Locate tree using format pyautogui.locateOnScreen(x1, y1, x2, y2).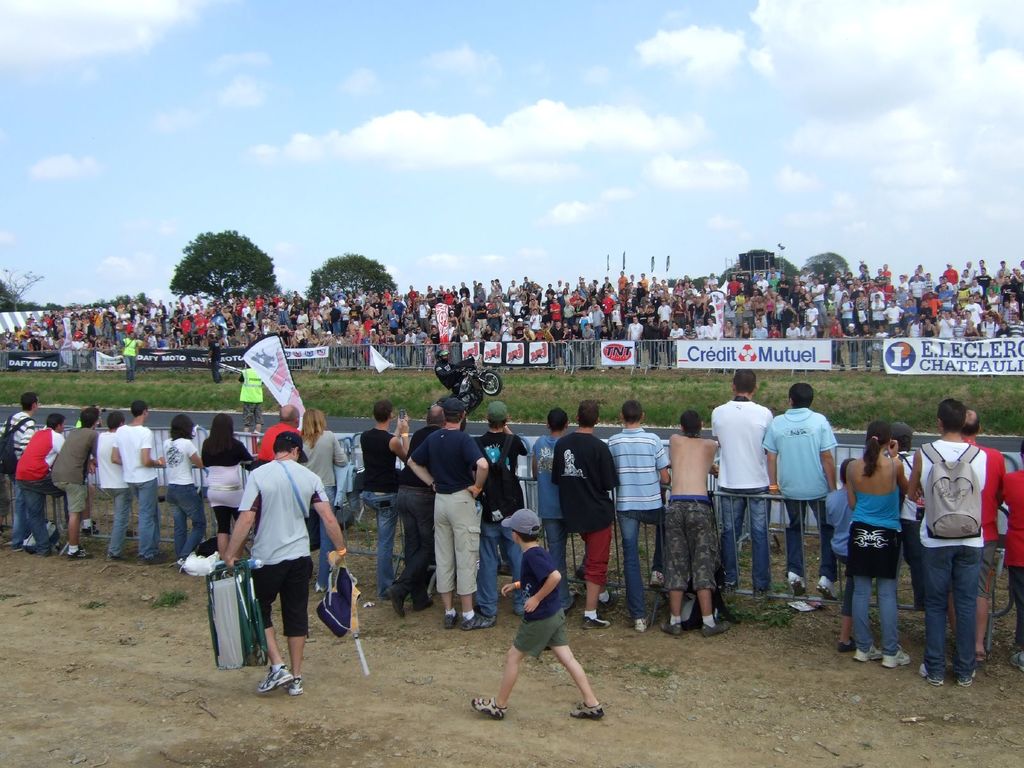
pyautogui.locateOnScreen(165, 214, 272, 313).
